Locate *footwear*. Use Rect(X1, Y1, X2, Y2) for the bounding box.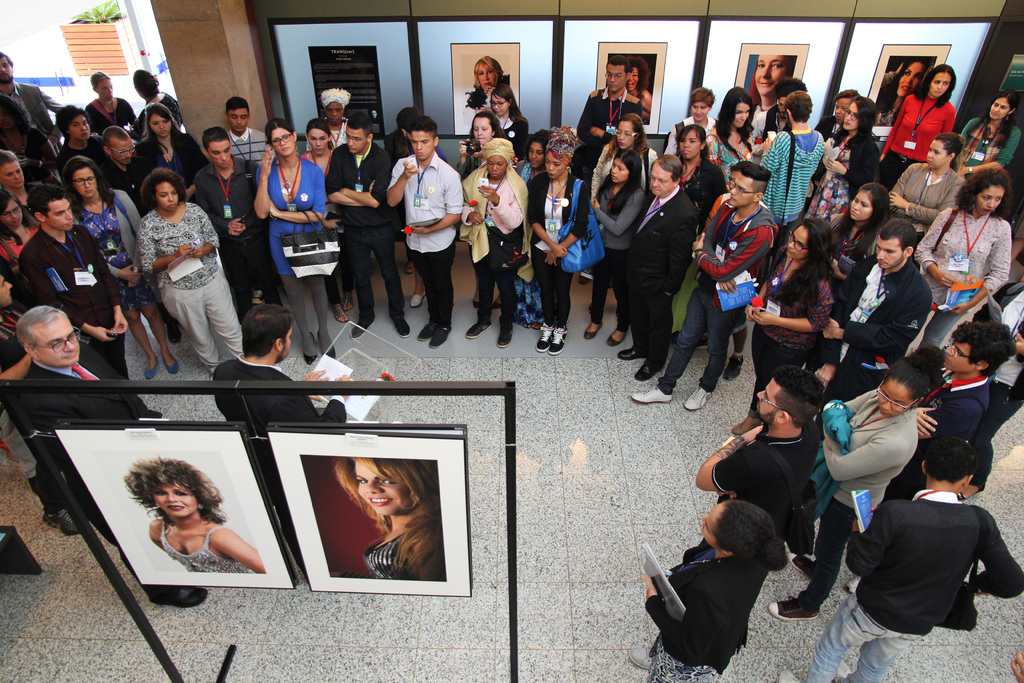
Rect(154, 586, 204, 611).
